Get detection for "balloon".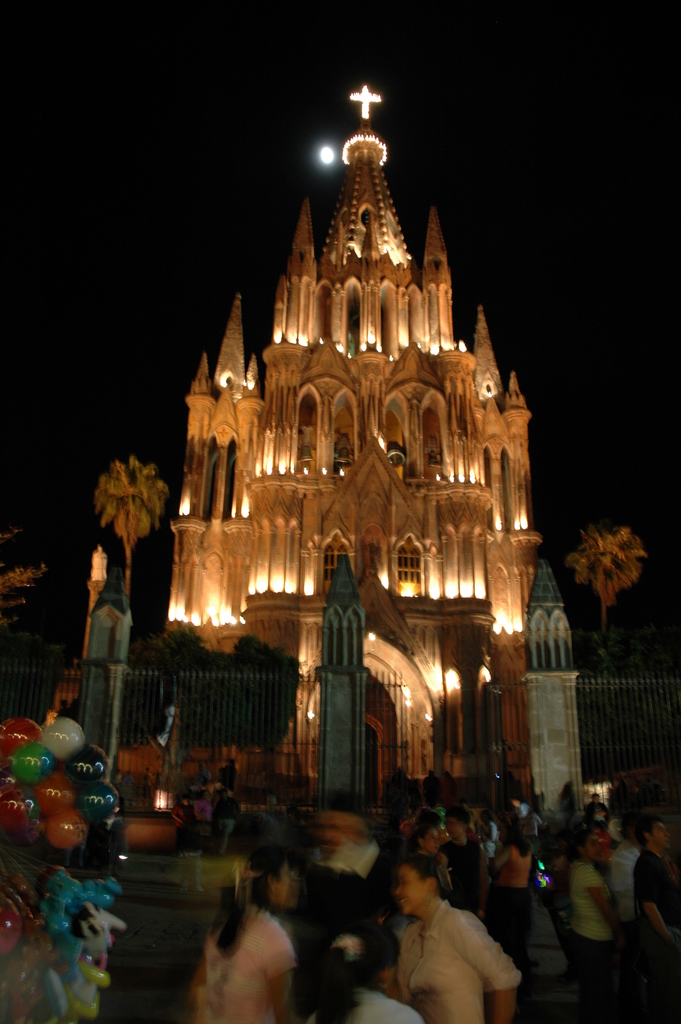
Detection: BBox(23, 776, 47, 829).
